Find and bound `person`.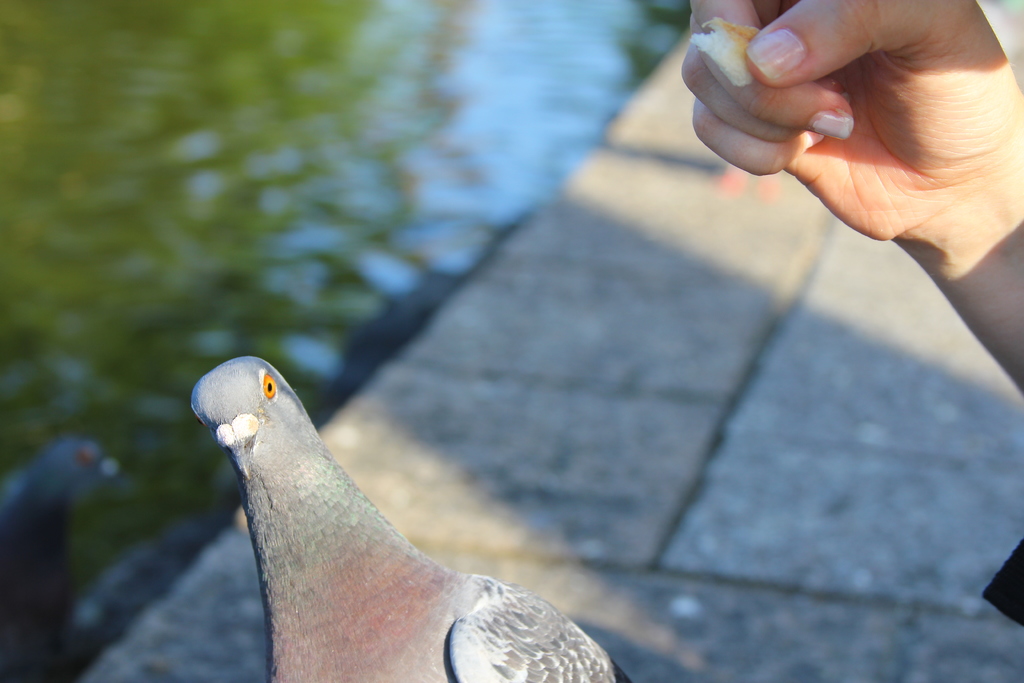
Bound: box=[679, 0, 1023, 627].
